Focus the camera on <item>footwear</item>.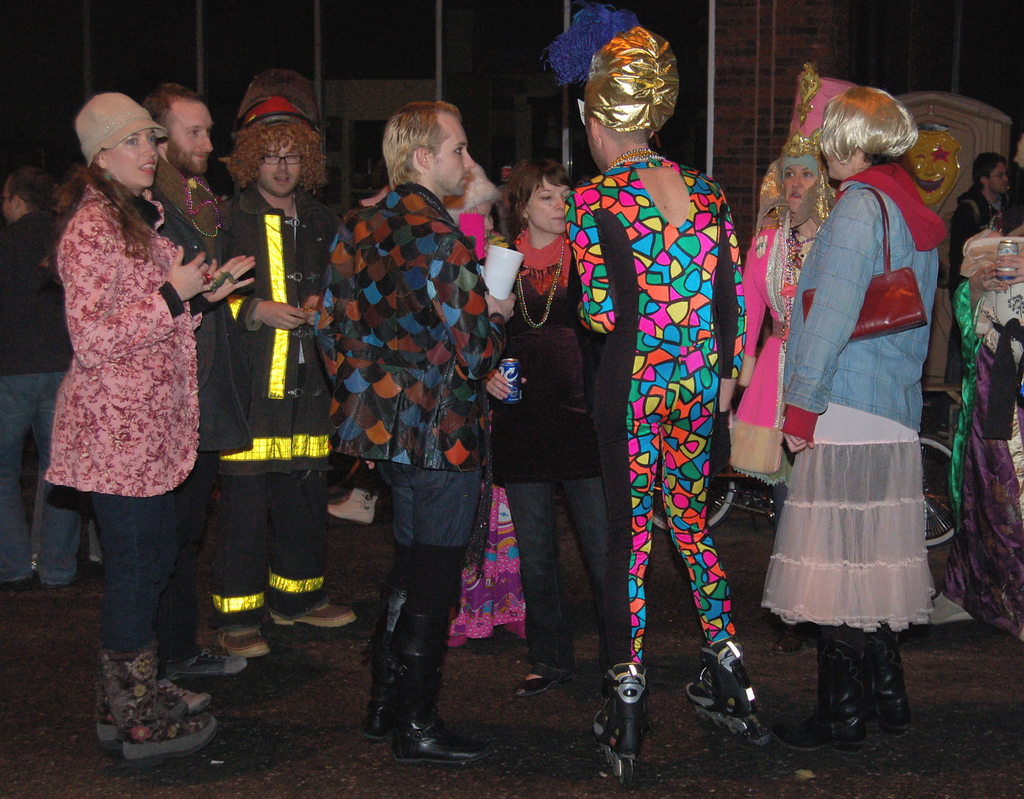
Focus region: (269, 605, 355, 629).
